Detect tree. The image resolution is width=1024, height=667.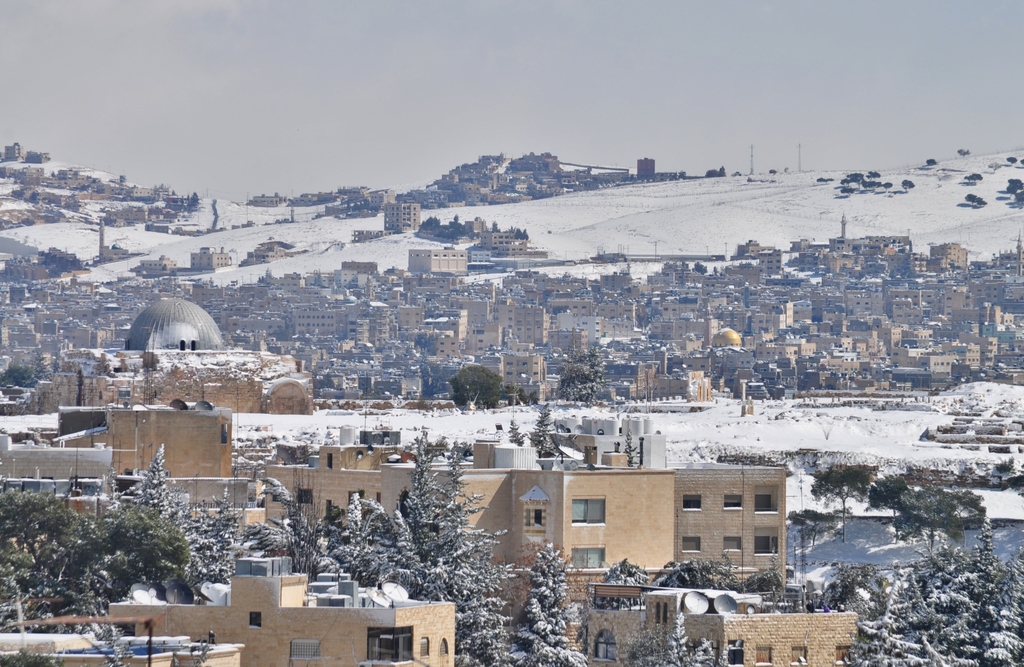
515 229 532 242.
